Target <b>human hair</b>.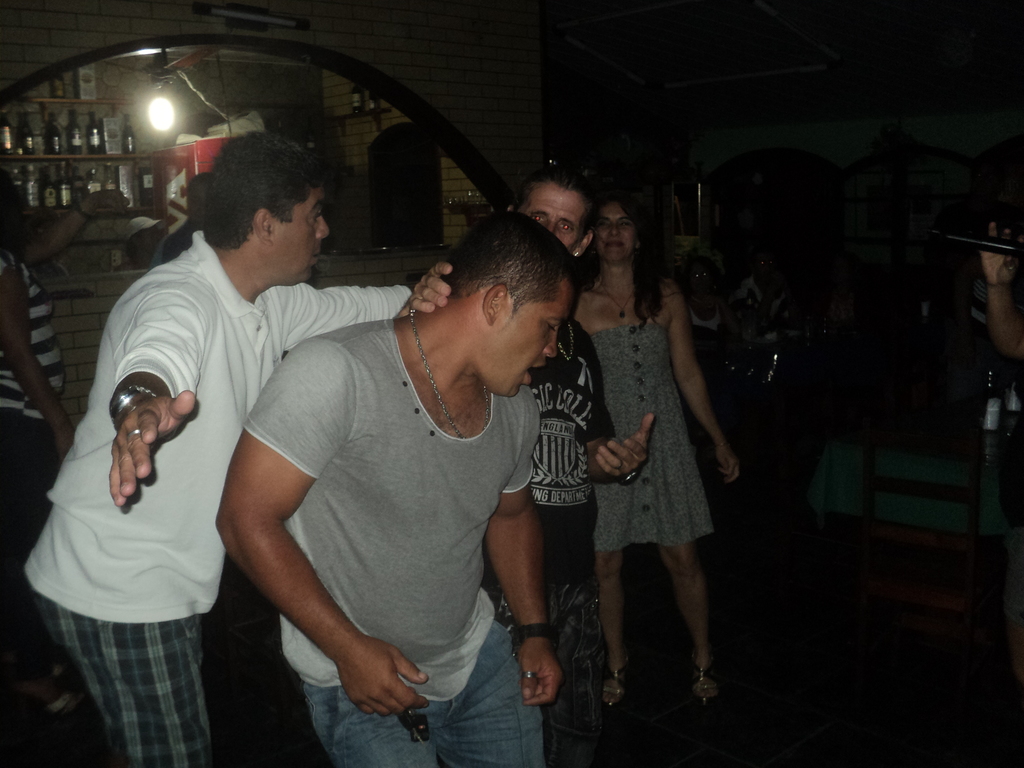
Target region: BBox(414, 214, 569, 360).
